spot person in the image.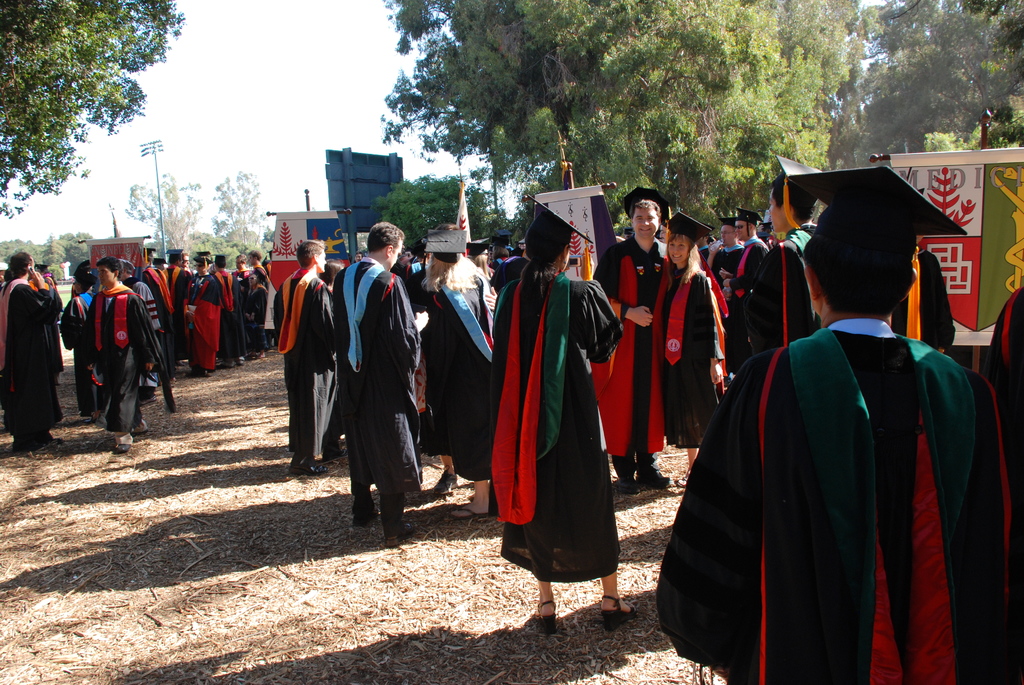
person found at region(701, 211, 746, 290).
